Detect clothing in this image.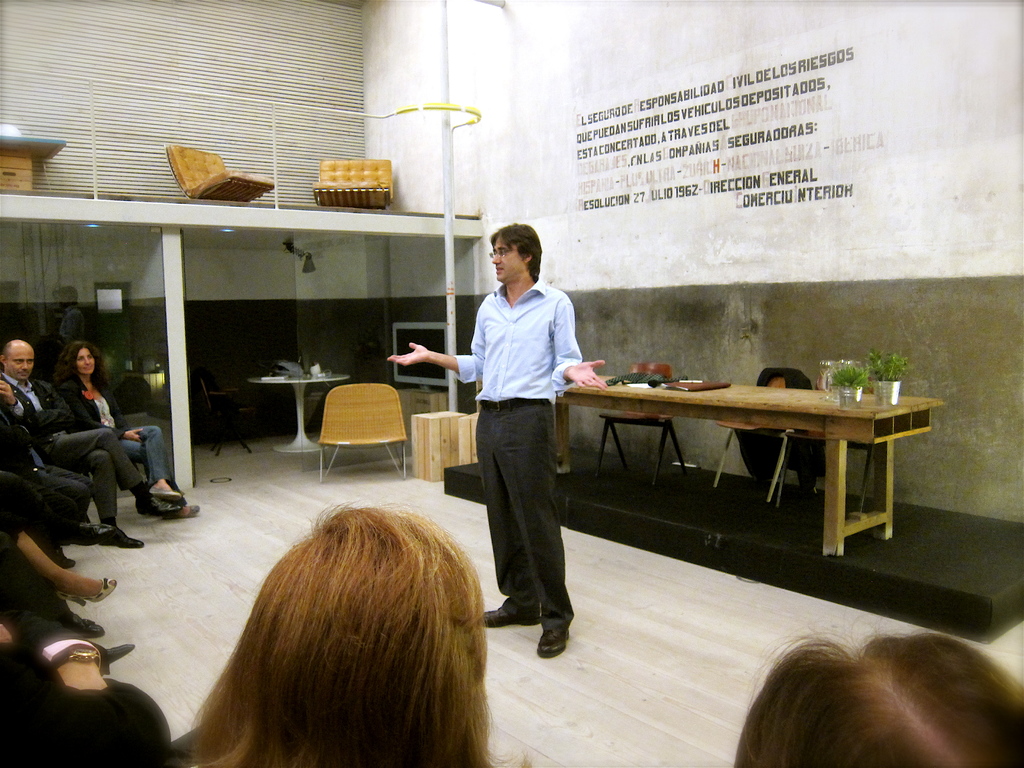
Detection: x1=62 y1=373 x2=186 y2=509.
